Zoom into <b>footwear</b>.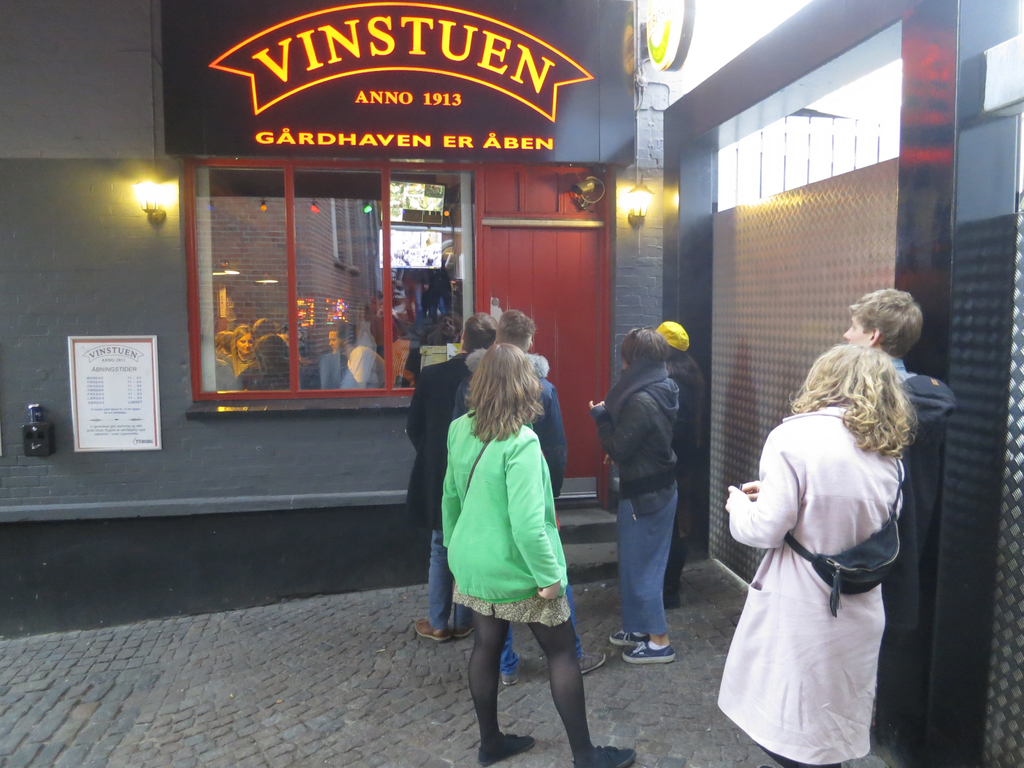
Zoom target: (577, 650, 609, 673).
